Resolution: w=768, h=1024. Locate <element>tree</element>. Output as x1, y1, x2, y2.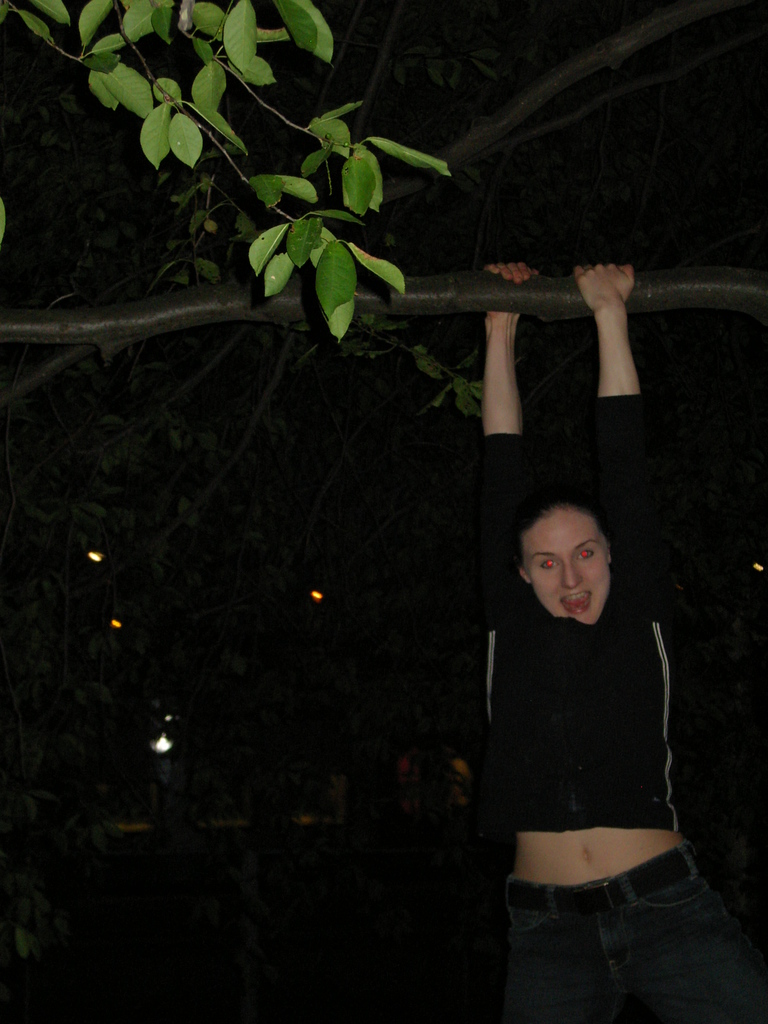
3, 0, 759, 968.
